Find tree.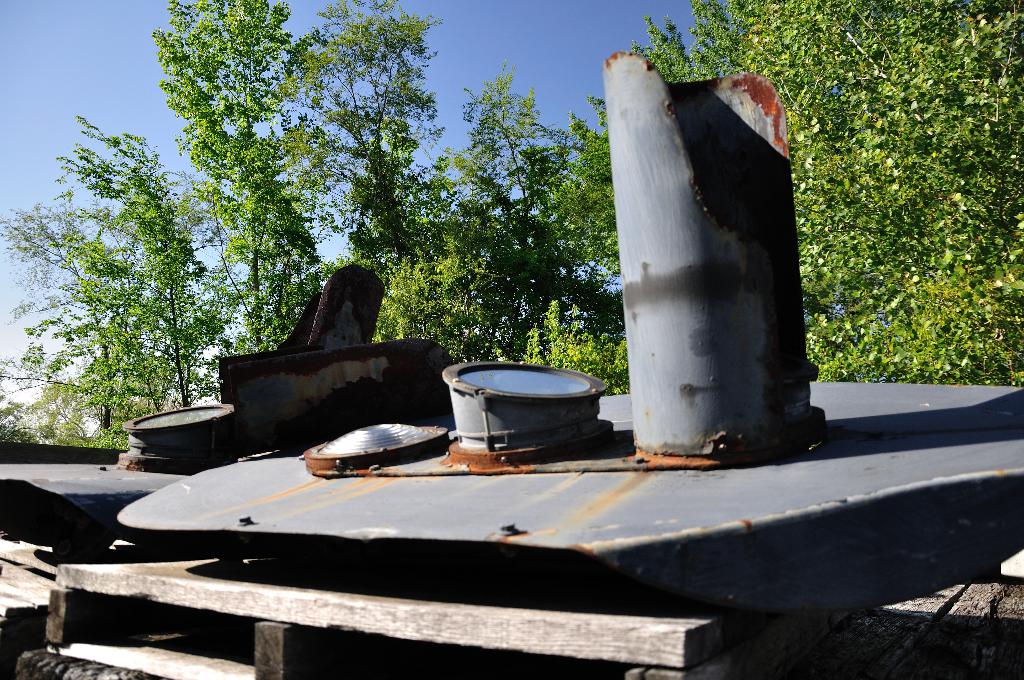
[541,0,787,292].
